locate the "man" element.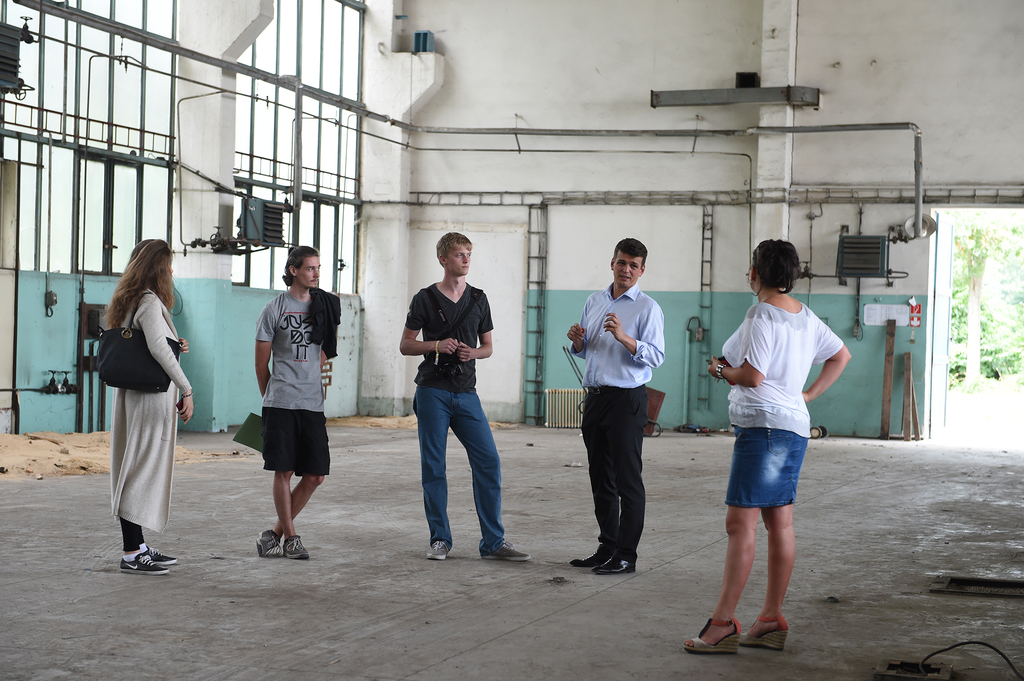
Element bbox: {"x1": 570, "y1": 253, "x2": 677, "y2": 577}.
